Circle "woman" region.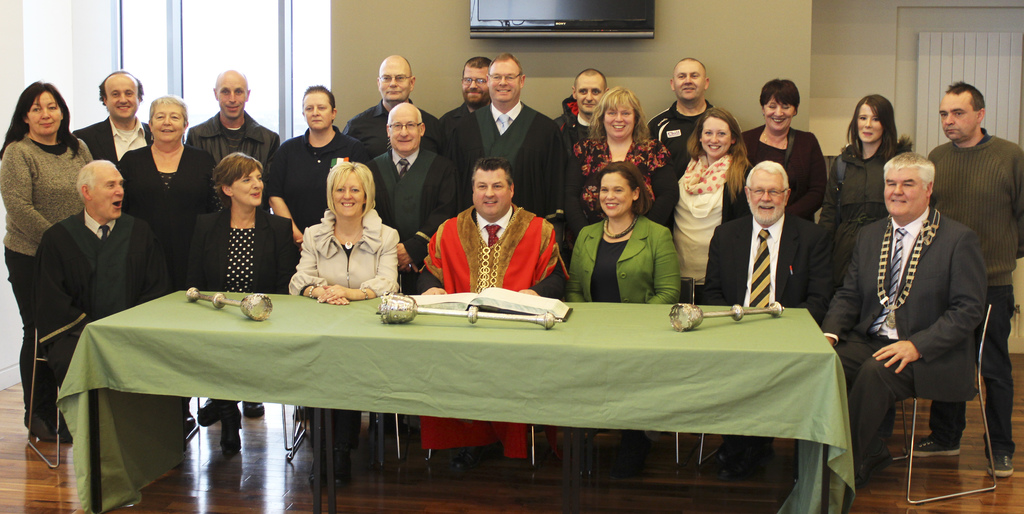
Region: 182/147/305/415.
